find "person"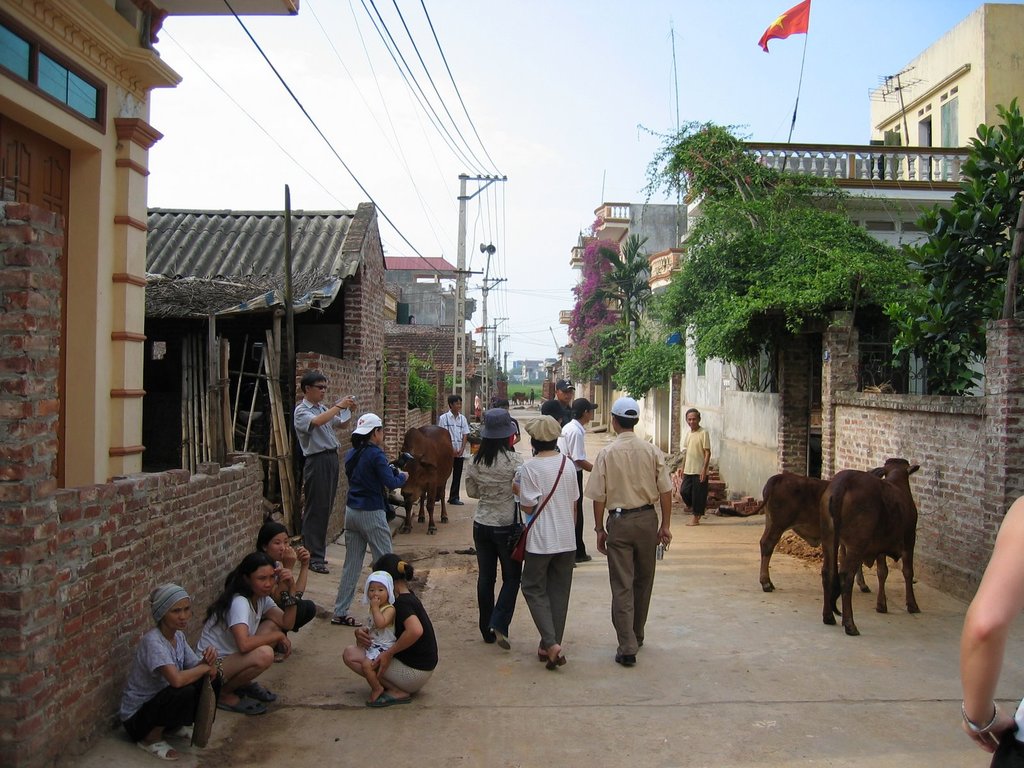
{"x1": 558, "y1": 396, "x2": 596, "y2": 562}
